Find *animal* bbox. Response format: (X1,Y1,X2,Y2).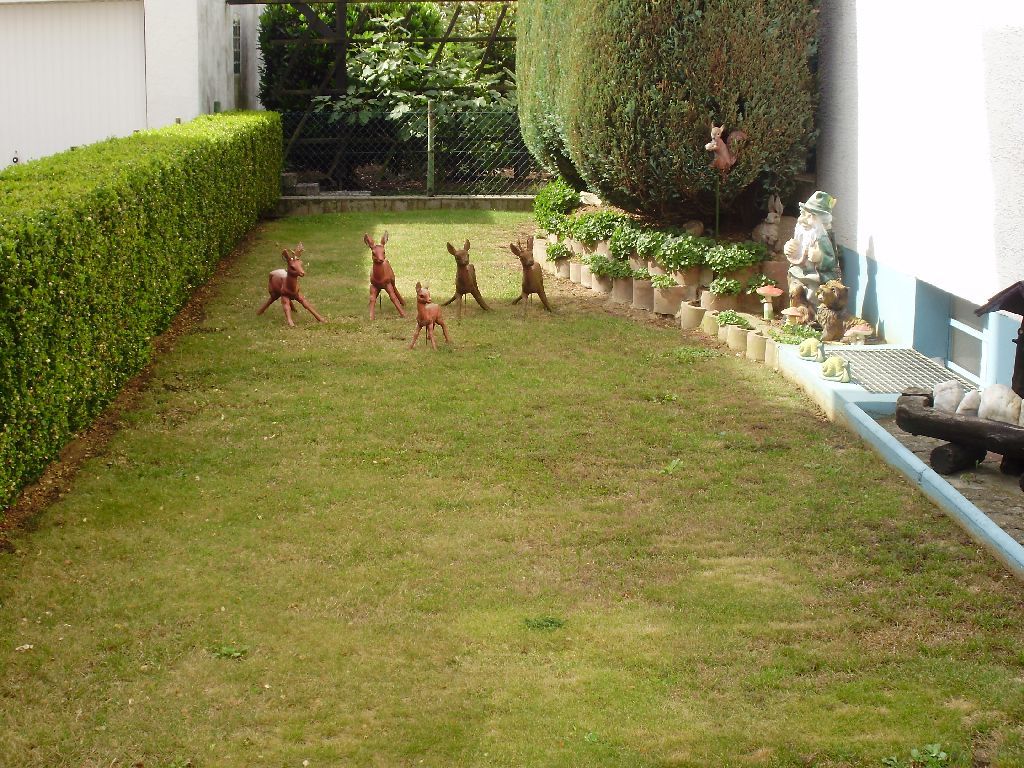
(812,275,873,344).
